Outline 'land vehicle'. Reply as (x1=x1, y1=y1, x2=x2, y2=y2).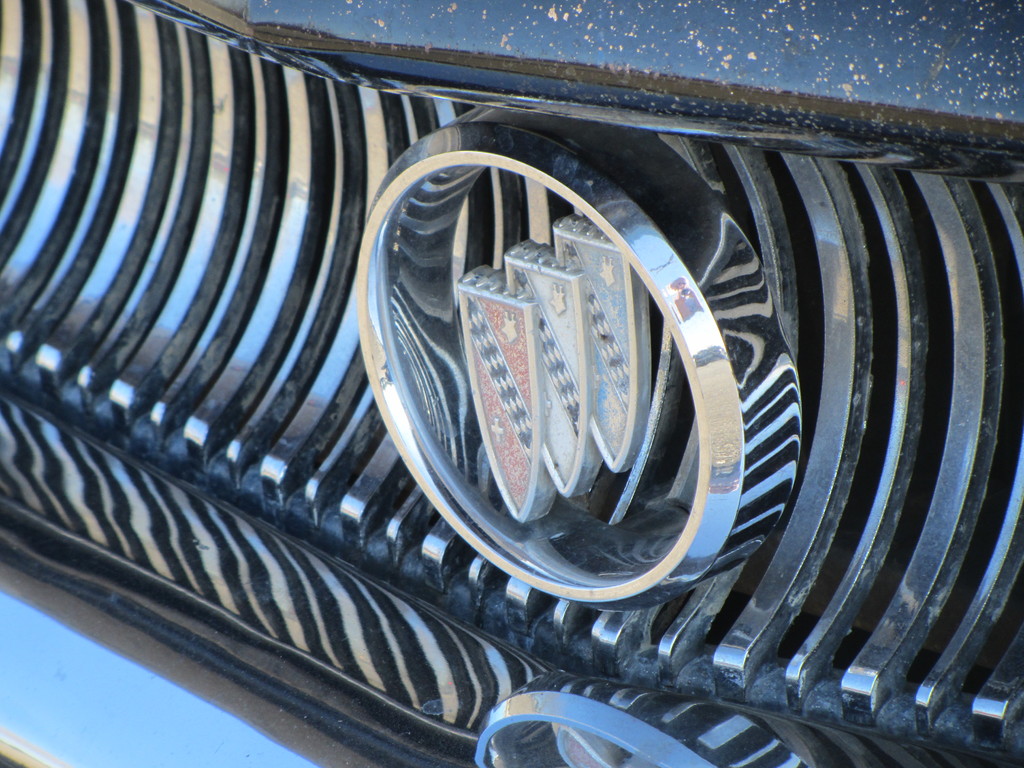
(x1=0, y1=0, x2=1023, y2=767).
